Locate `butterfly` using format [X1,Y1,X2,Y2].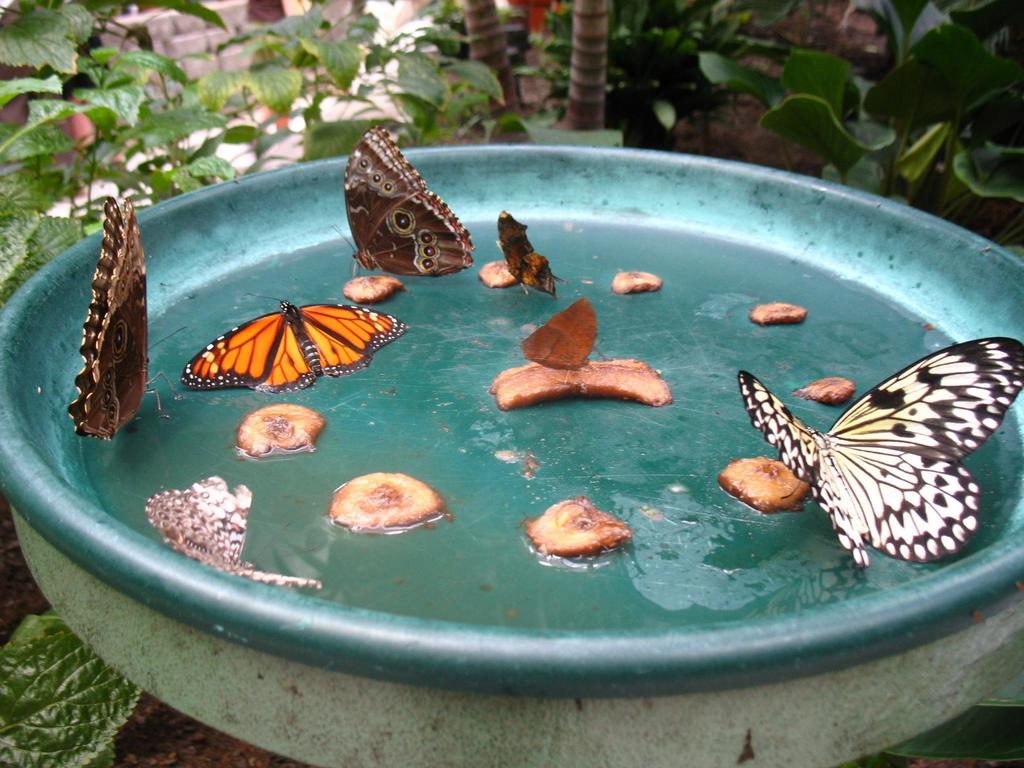
[332,125,474,281].
